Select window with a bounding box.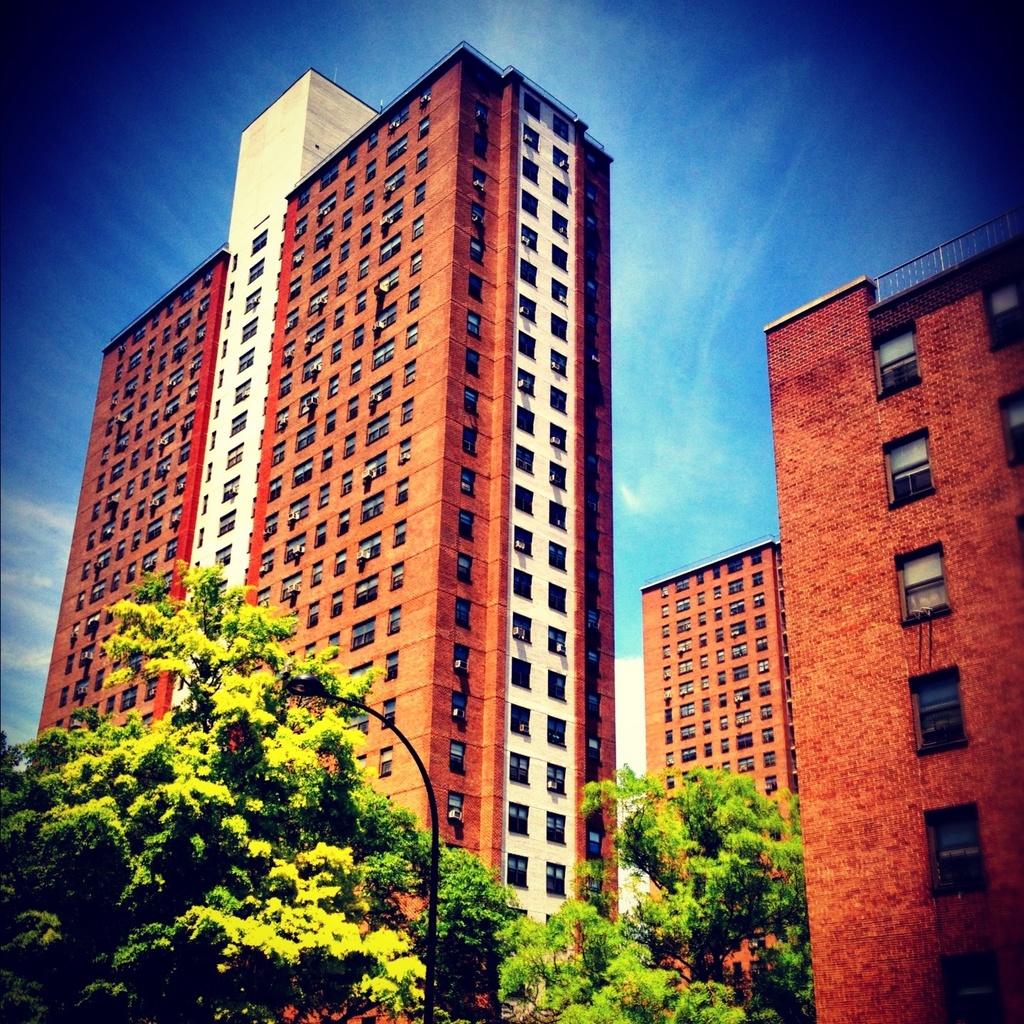
{"x1": 585, "y1": 312, "x2": 601, "y2": 330}.
